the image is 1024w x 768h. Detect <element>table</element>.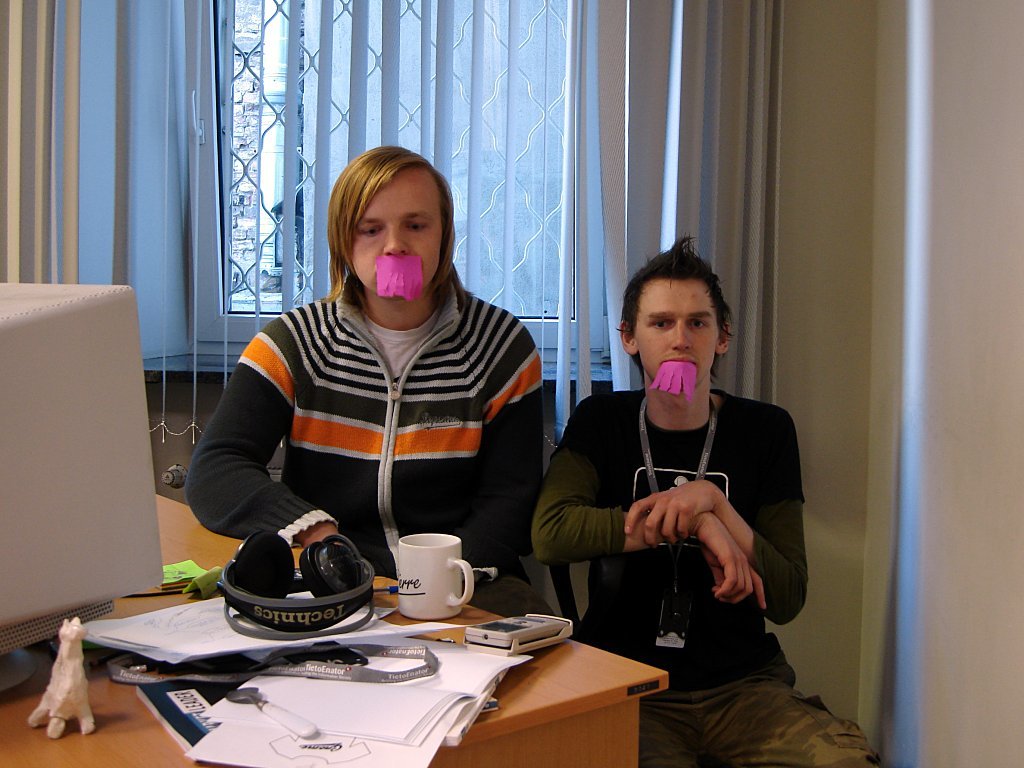
Detection: [16,526,568,757].
